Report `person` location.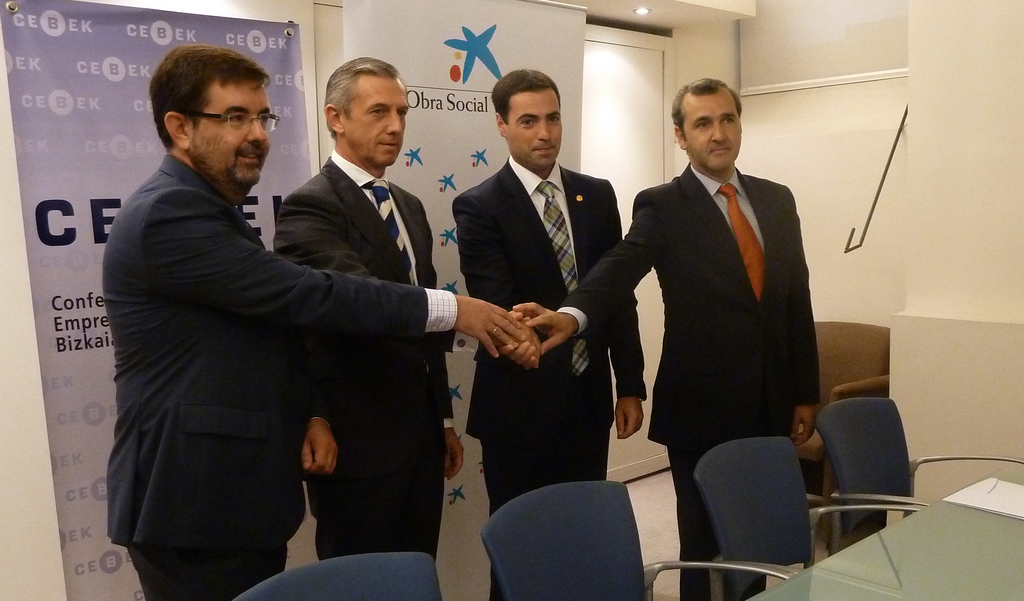
Report: l=276, t=55, r=468, b=571.
